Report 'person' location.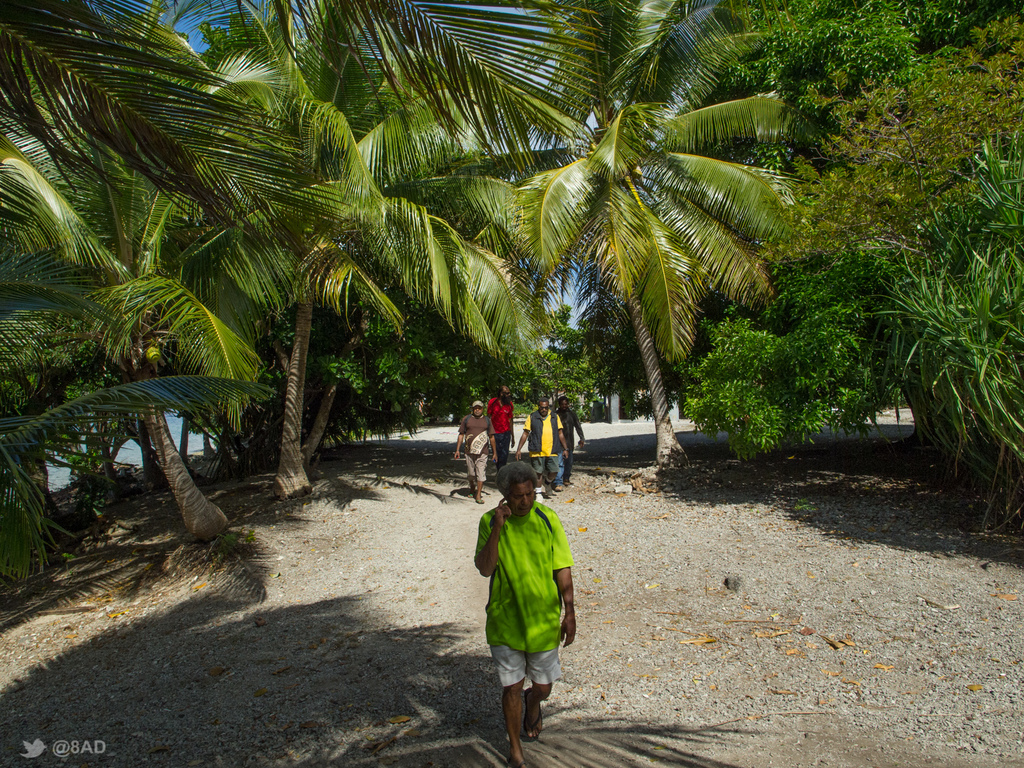
Report: BBox(476, 436, 577, 732).
